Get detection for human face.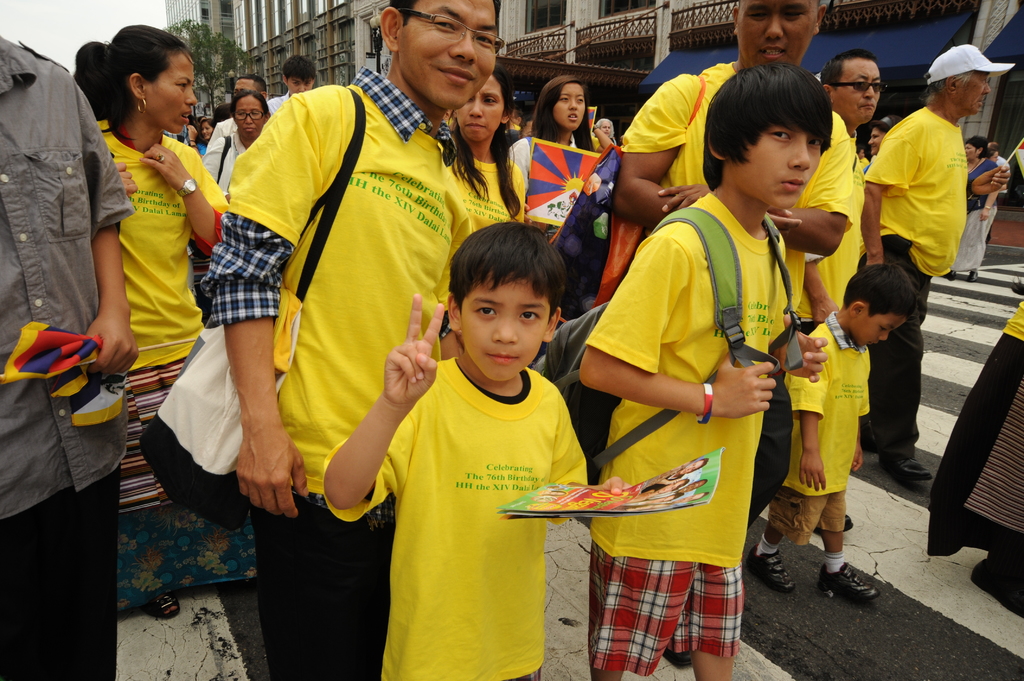
Detection: x1=598, y1=116, x2=614, y2=136.
